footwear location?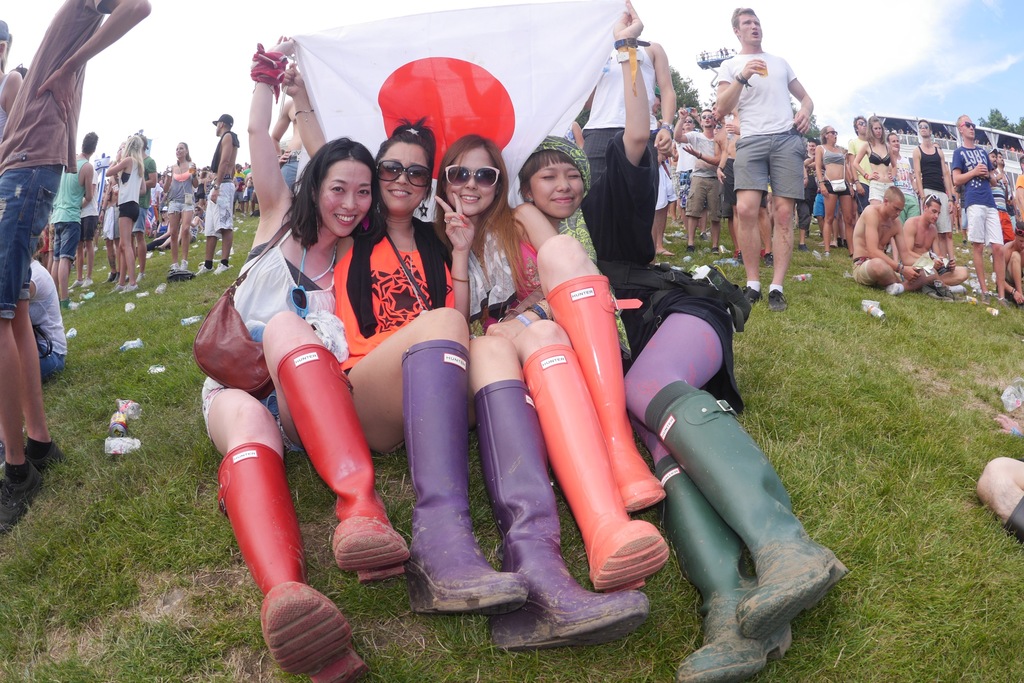
(196, 261, 210, 276)
